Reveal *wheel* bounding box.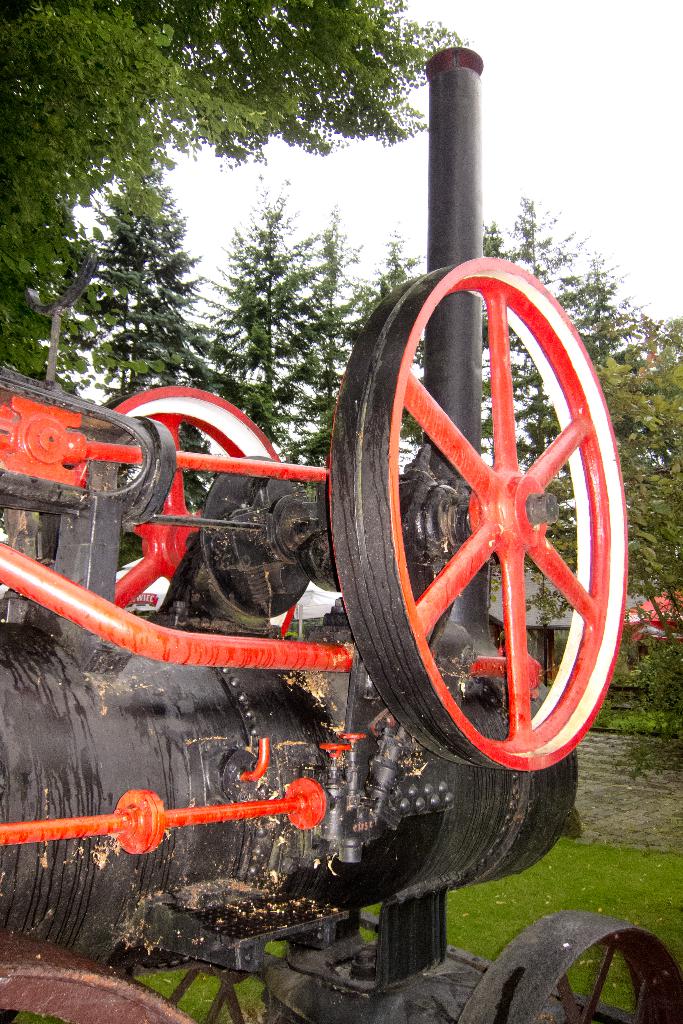
Revealed: x1=1, y1=938, x2=195, y2=1023.
